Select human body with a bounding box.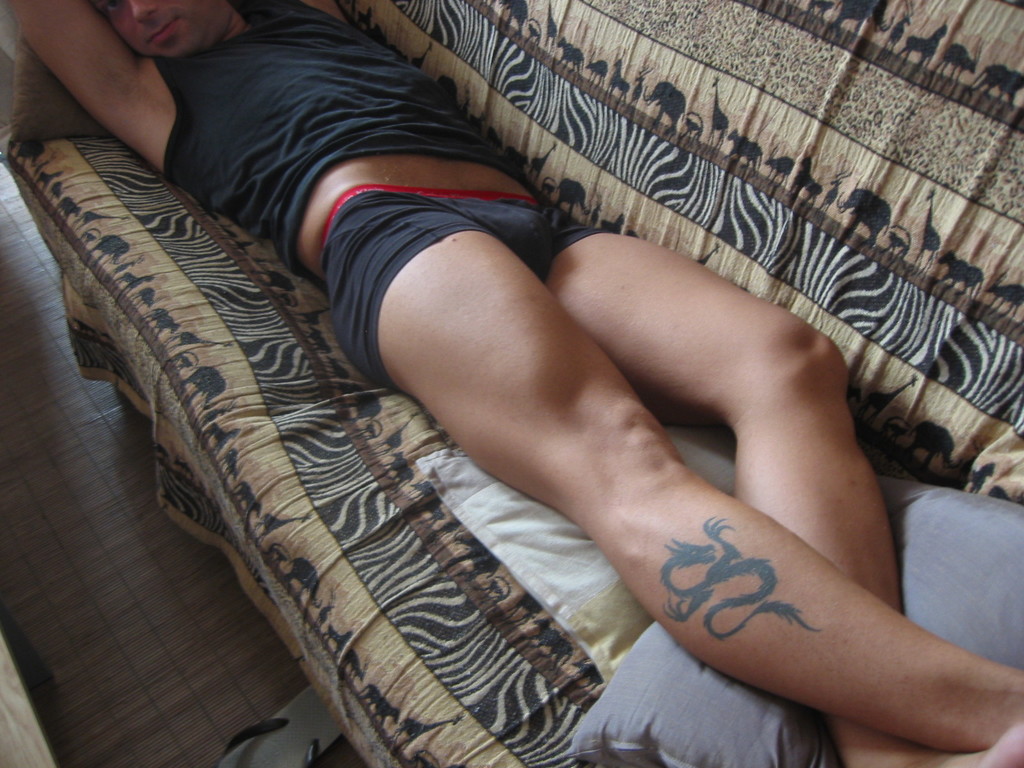
(left=62, top=0, right=977, bottom=744).
